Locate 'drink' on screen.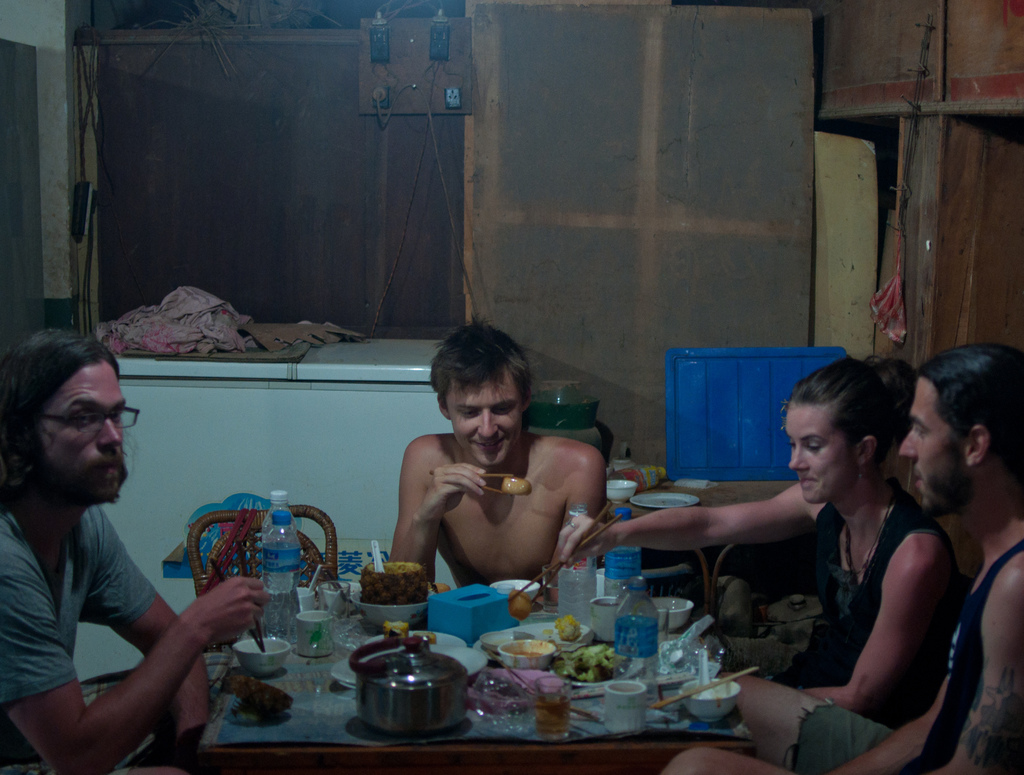
On screen at crop(531, 693, 570, 737).
